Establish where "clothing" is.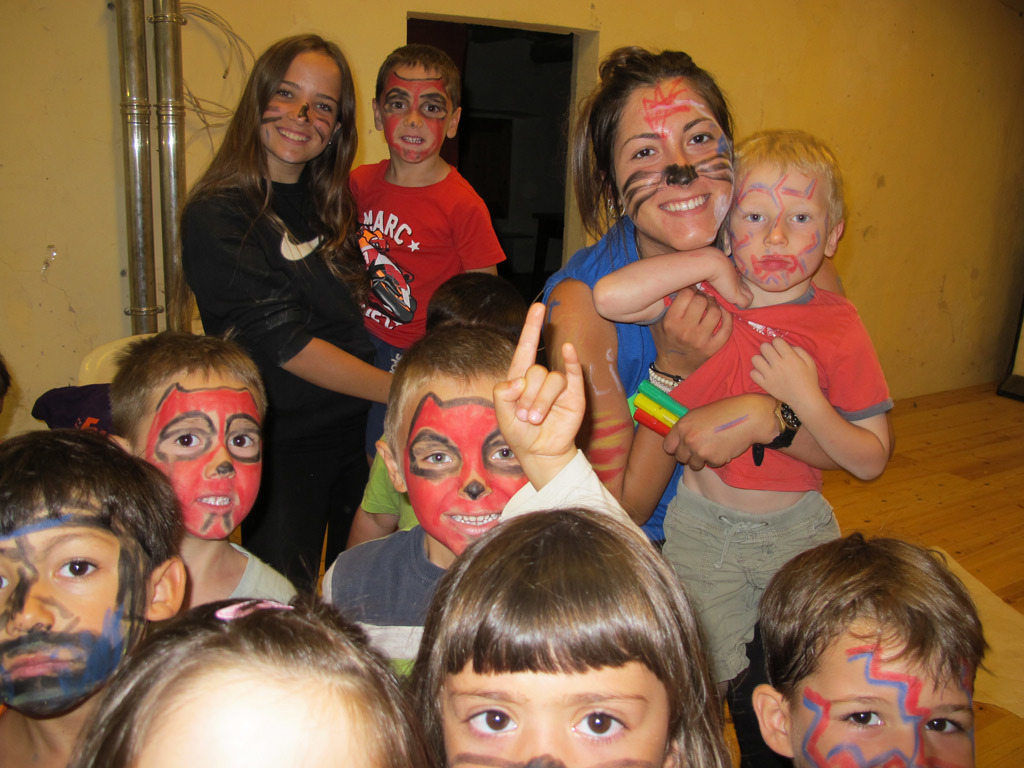
Established at bbox=(648, 279, 903, 496).
